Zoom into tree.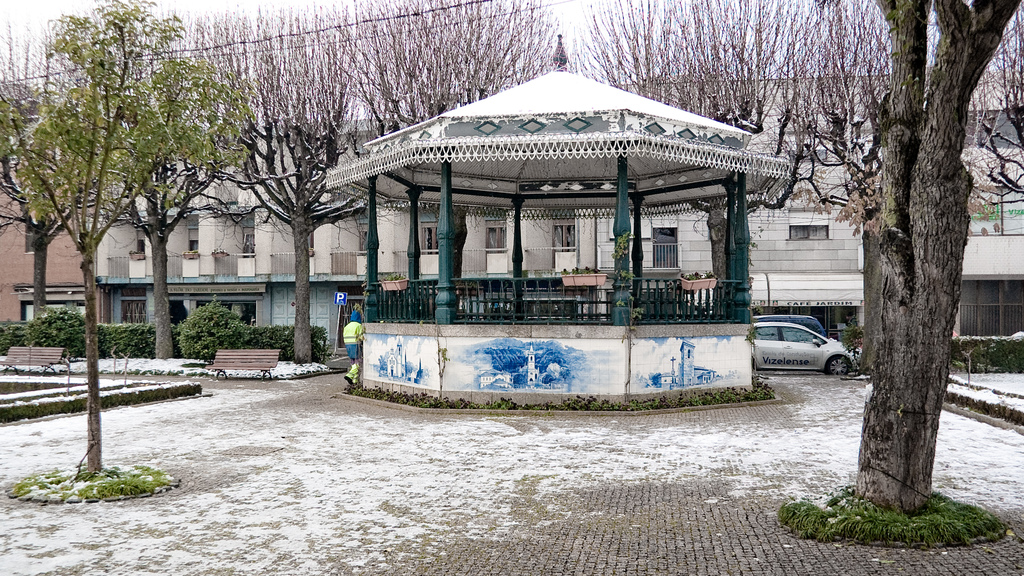
Zoom target: 834,0,1023,522.
